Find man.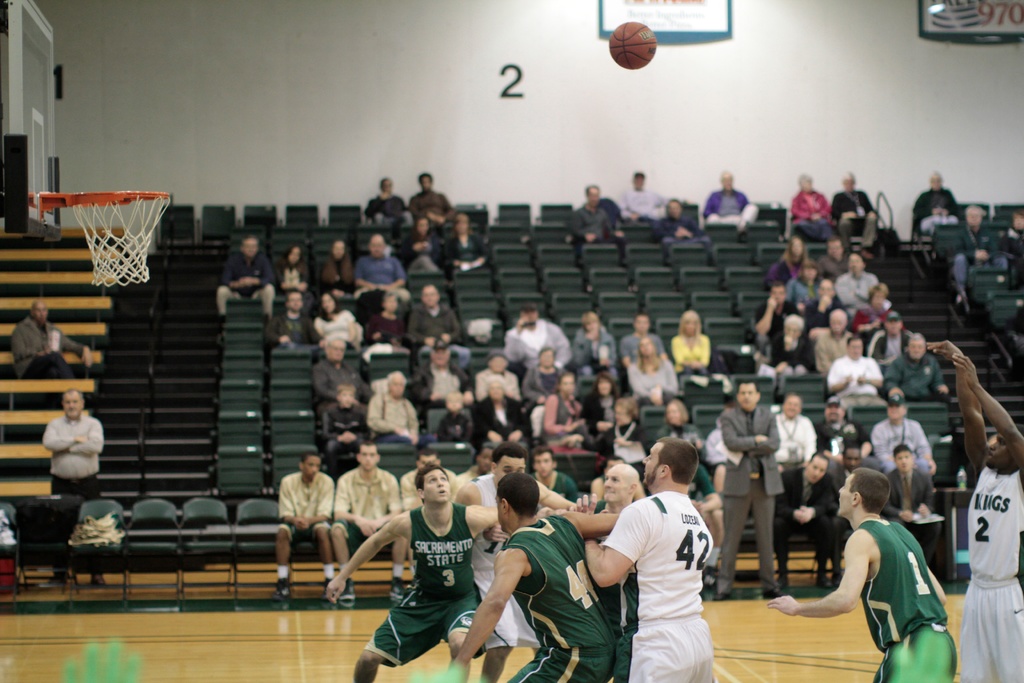
pyautogui.locateOnScreen(755, 281, 815, 339).
